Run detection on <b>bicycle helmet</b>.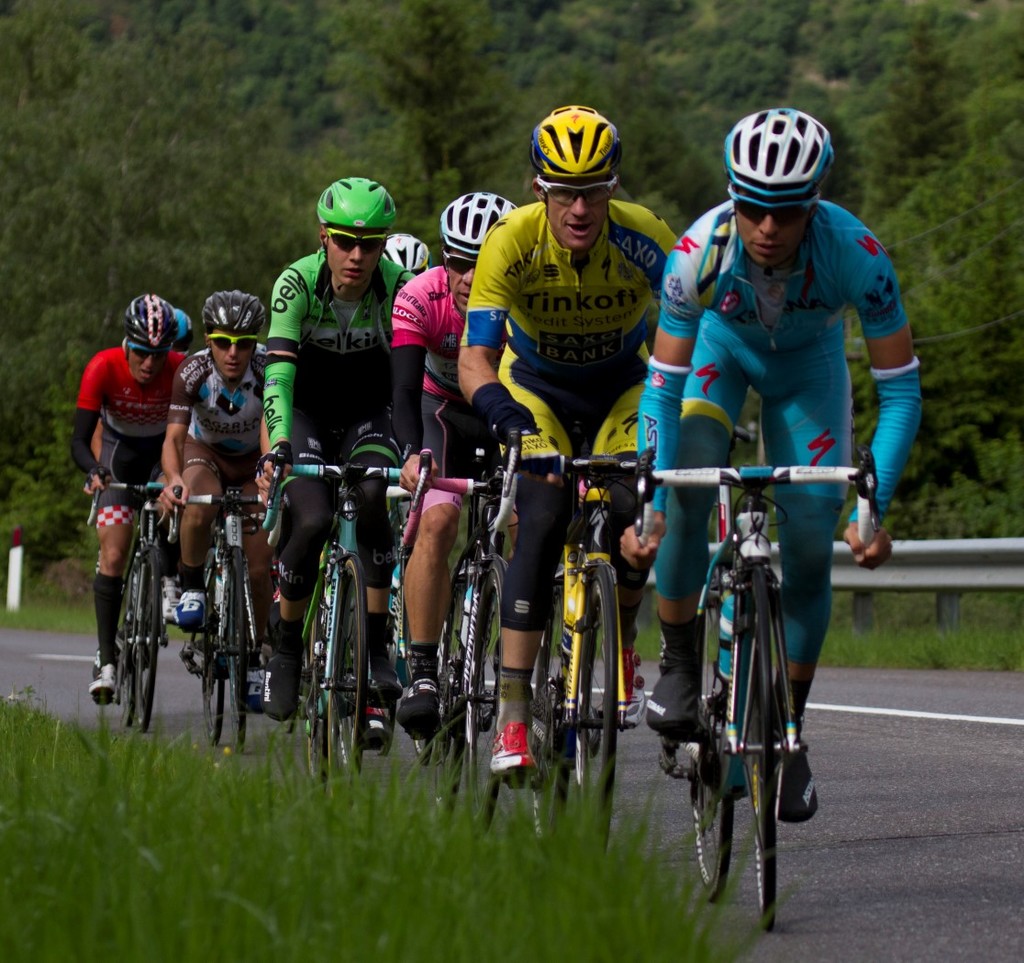
Result: [x1=197, y1=283, x2=264, y2=332].
